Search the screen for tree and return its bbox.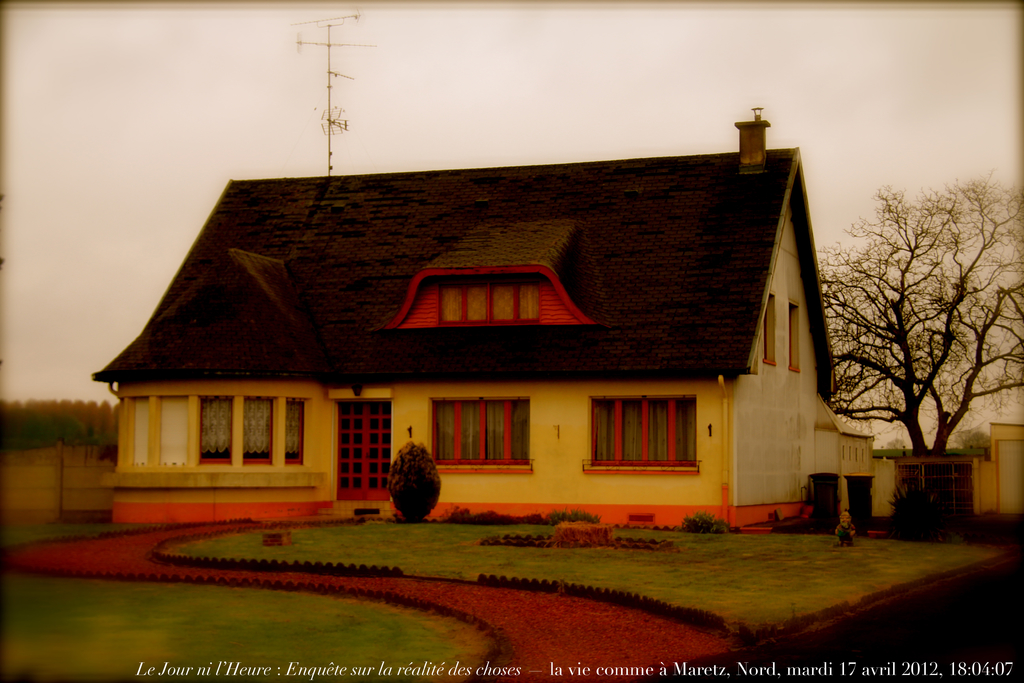
Found: (809, 181, 1023, 463).
